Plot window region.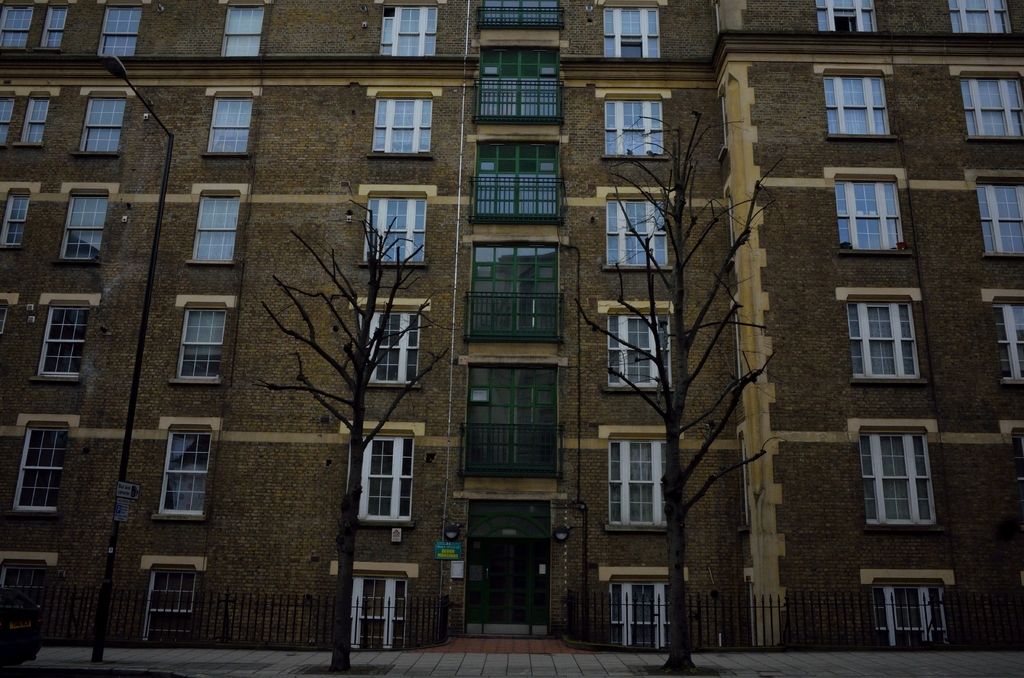
Plotted at (858, 431, 937, 524).
